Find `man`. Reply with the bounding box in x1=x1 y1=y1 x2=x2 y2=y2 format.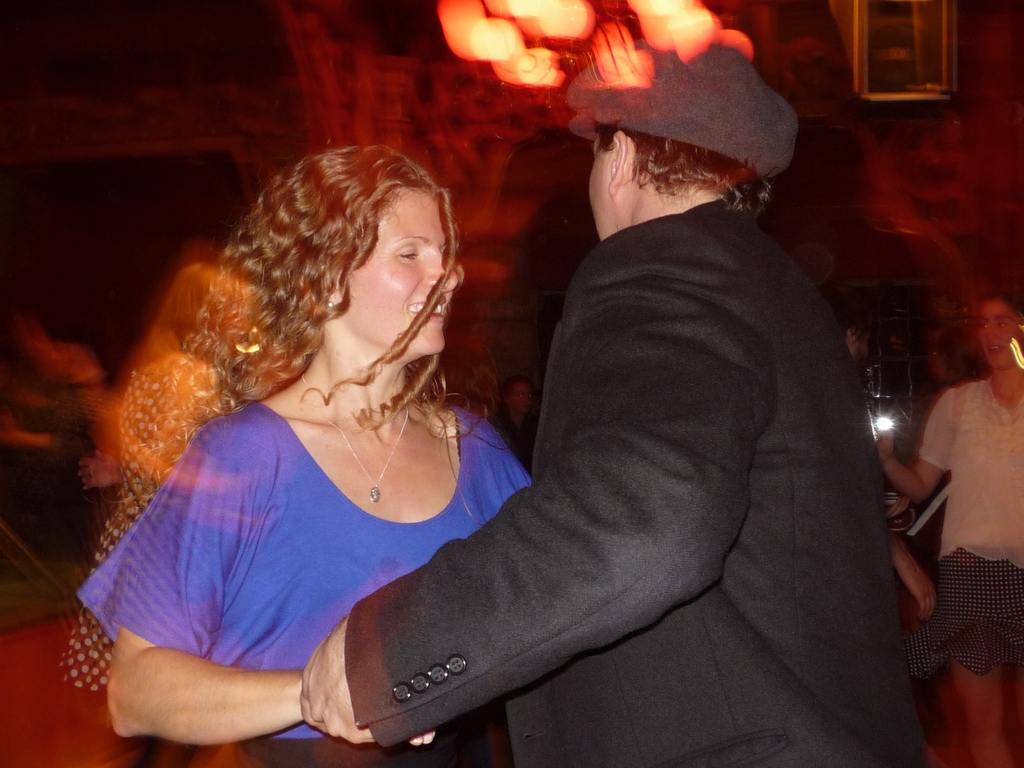
x1=226 y1=56 x2=911 y2=753.
